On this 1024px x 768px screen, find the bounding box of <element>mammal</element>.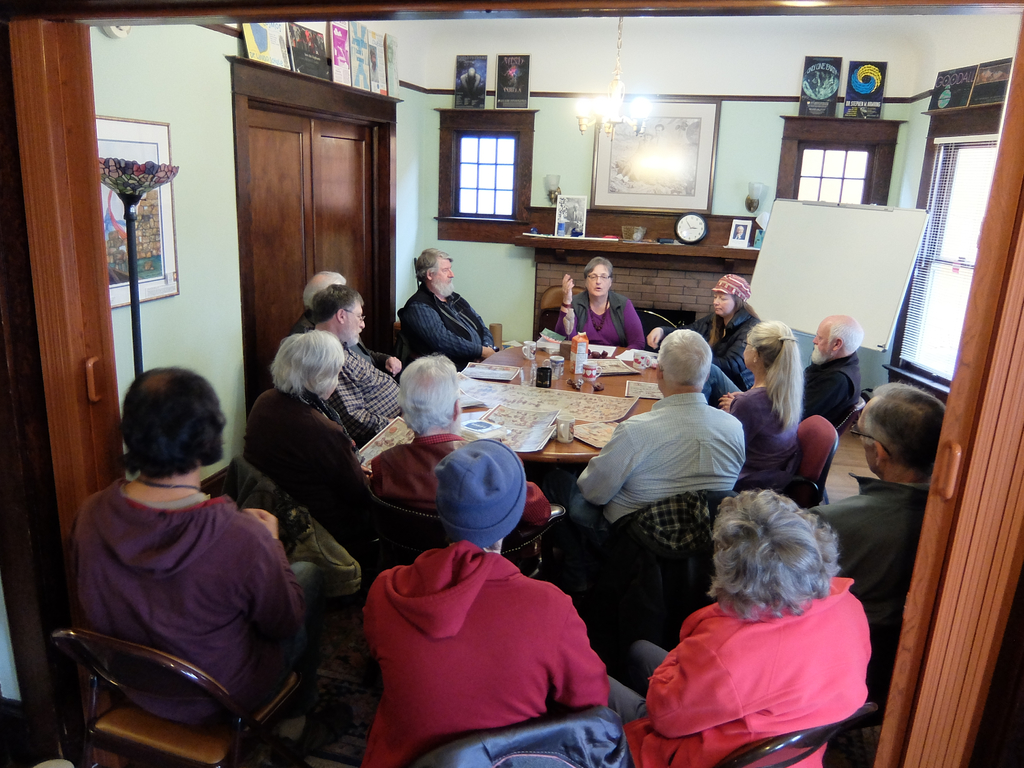
Bounding box: x1=356, y1=435, x2=609, y2=767.
